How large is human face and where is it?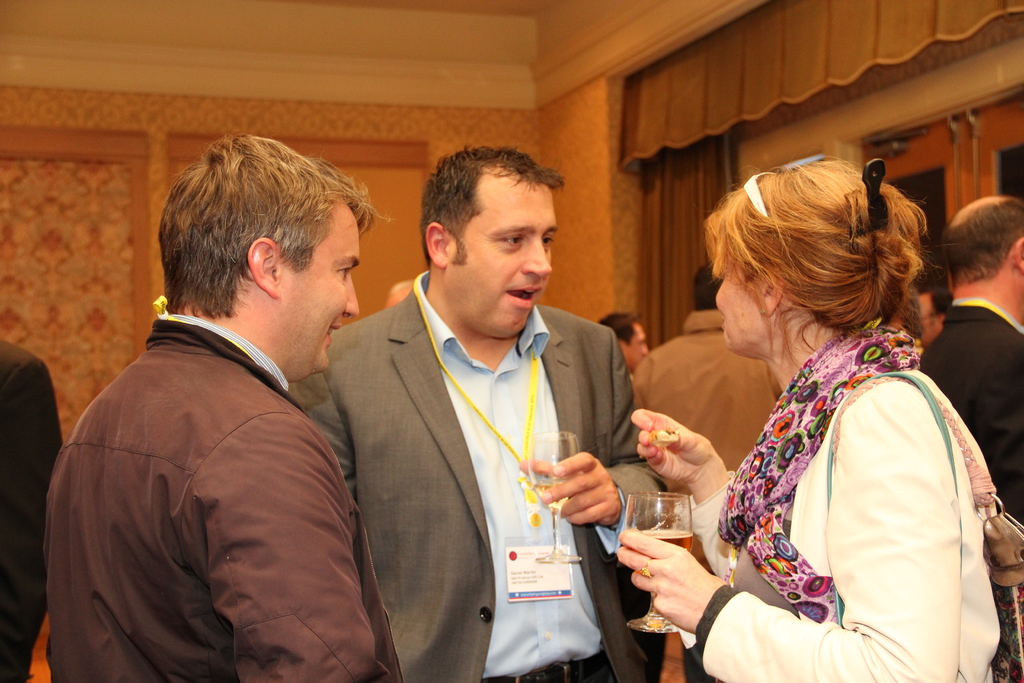
Bounding box: box(713, 274, 765, 352).
